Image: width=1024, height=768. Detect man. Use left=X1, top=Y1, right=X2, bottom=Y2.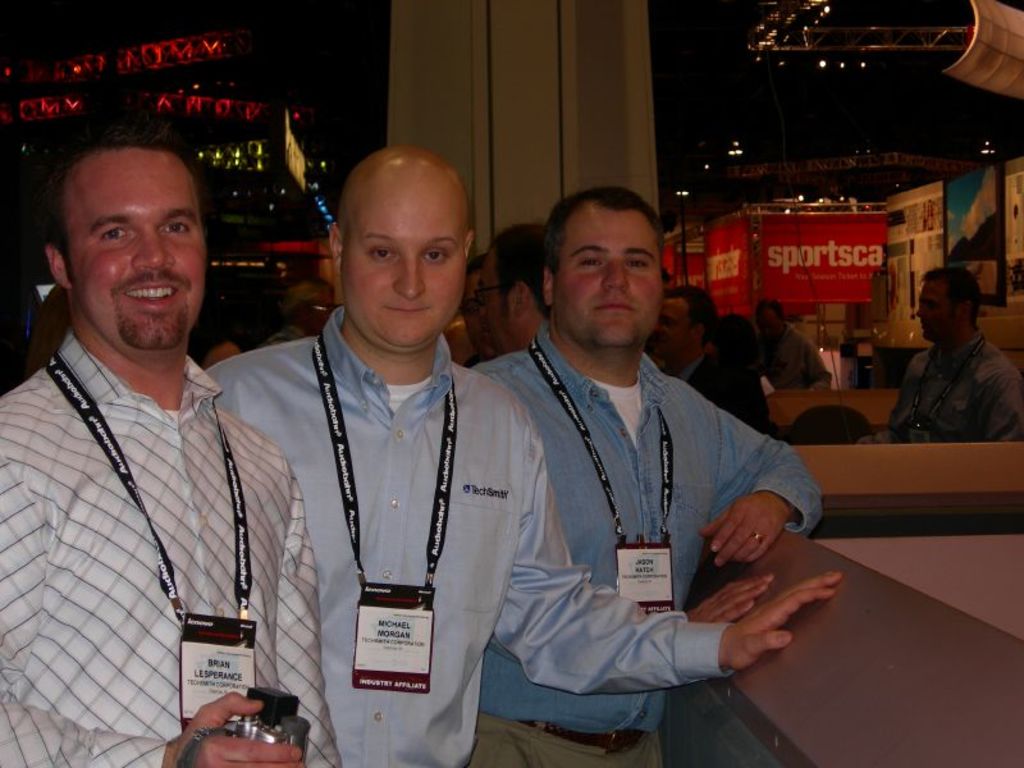
left=461, top=184, right=822, bottom=767.
